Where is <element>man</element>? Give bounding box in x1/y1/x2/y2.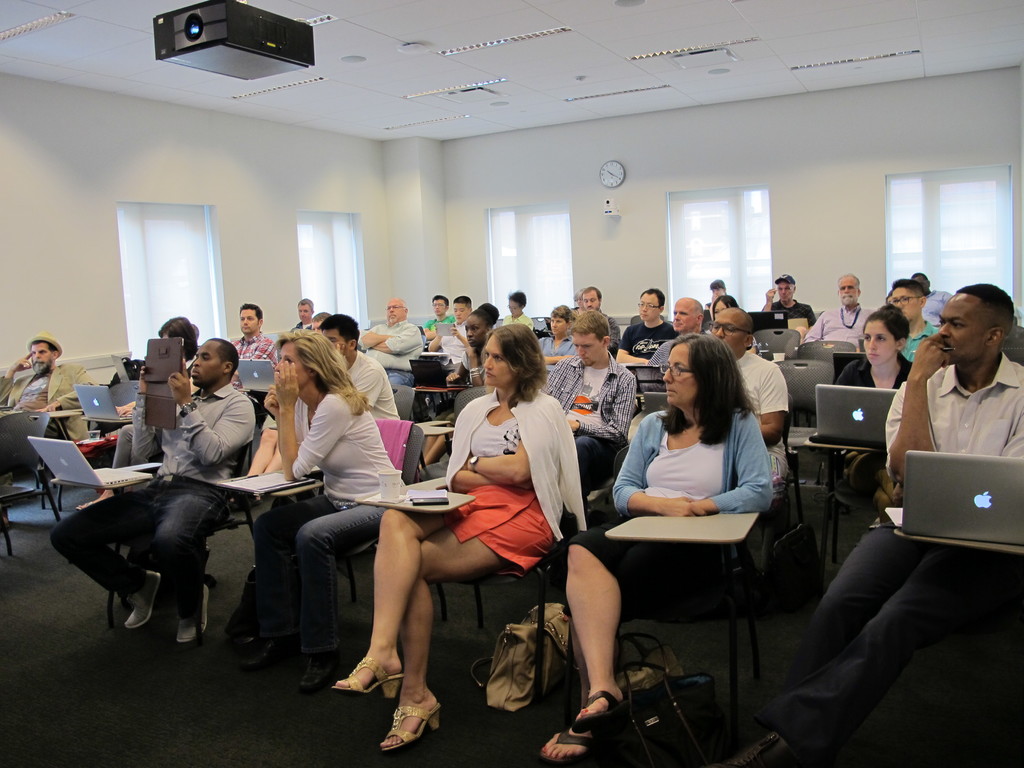
892/275/938/366.
